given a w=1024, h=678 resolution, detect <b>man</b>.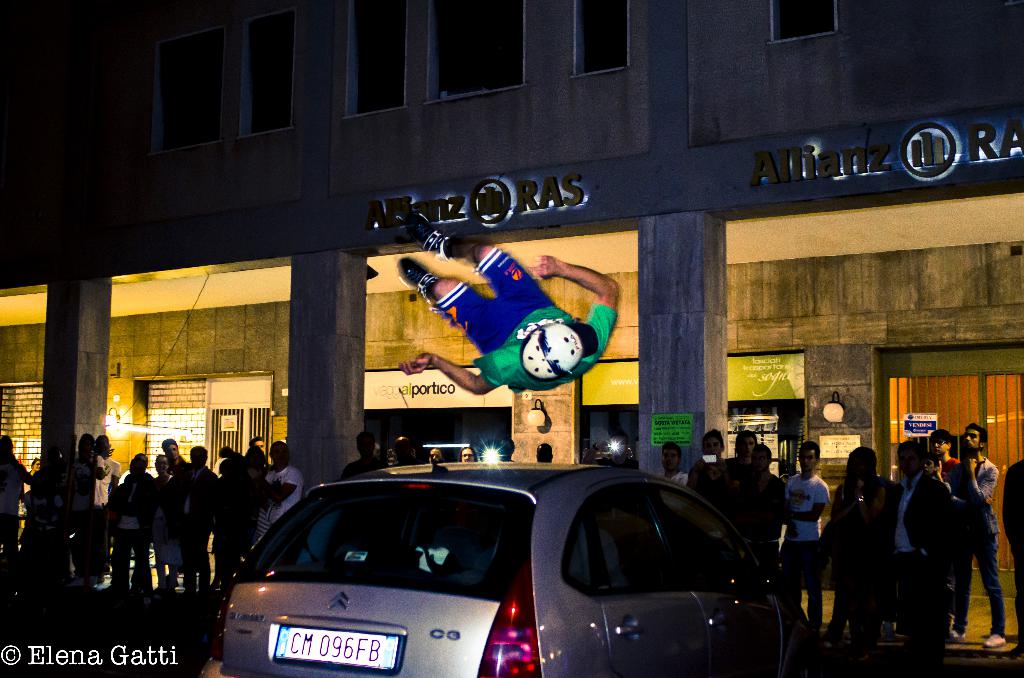
left=685, top=428, right=729, bottom=515.
